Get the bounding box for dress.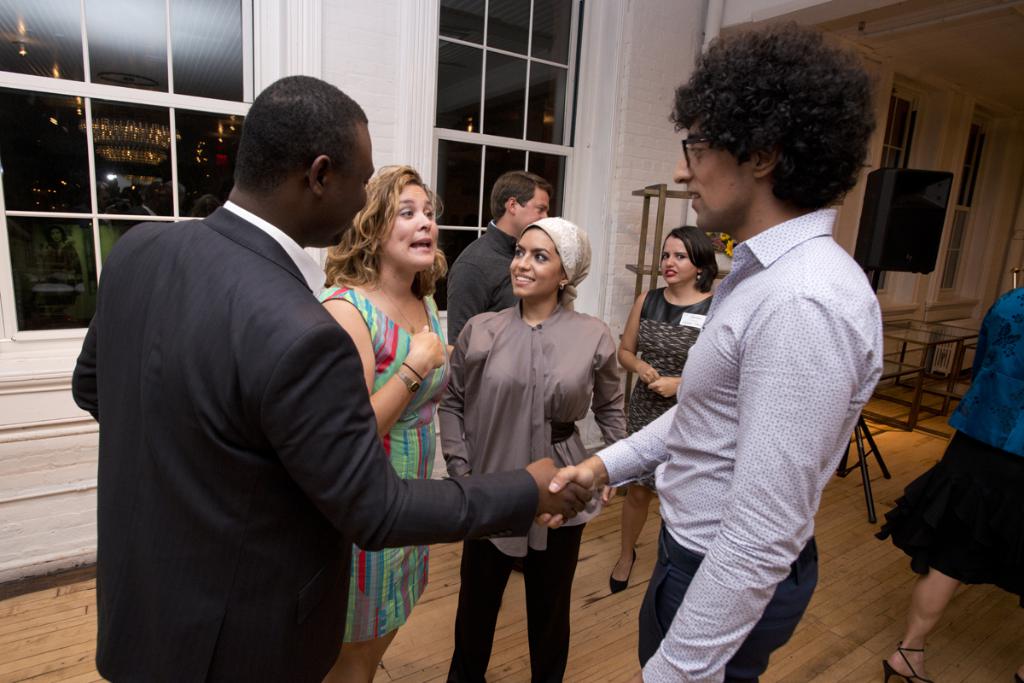
316, 286, 451, 644.
